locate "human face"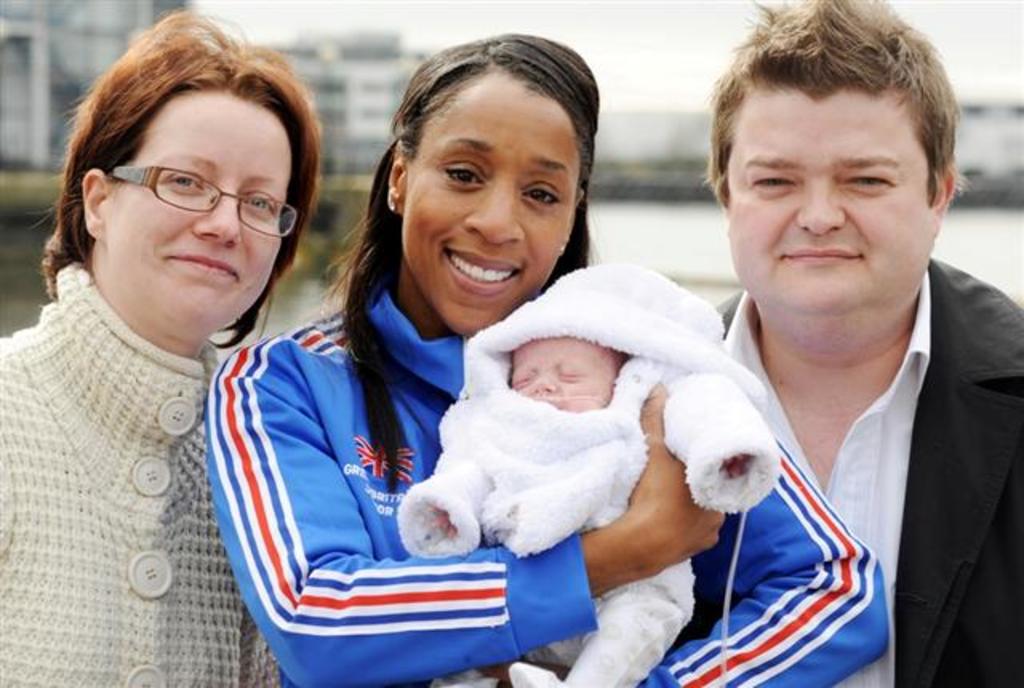
726/88/923/320
